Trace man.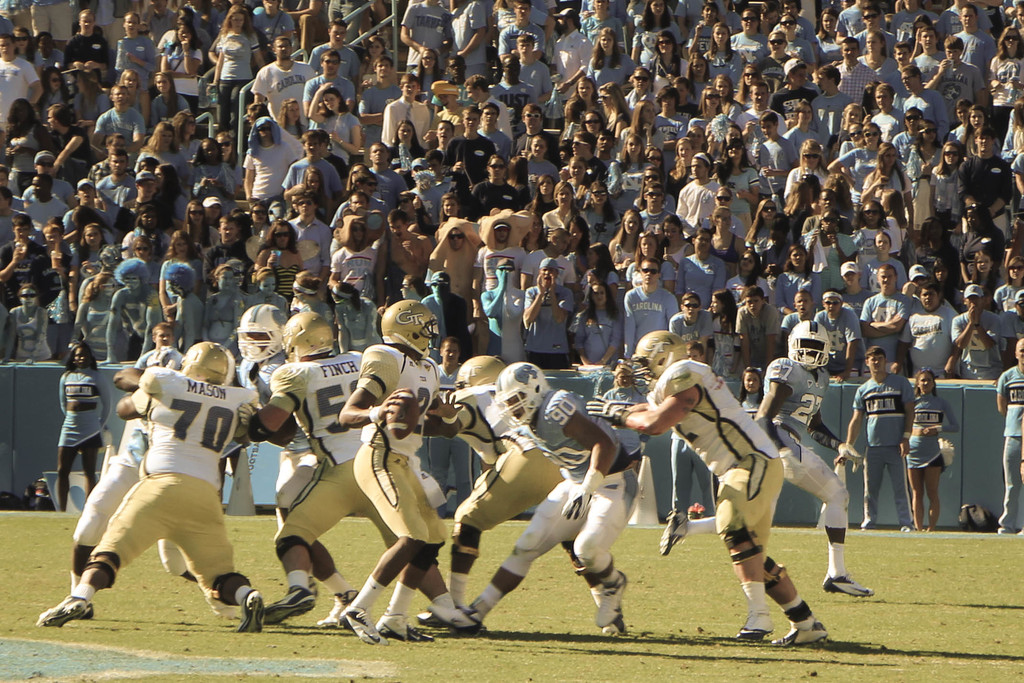
Traced to <box>340,302,435,651</box>.
